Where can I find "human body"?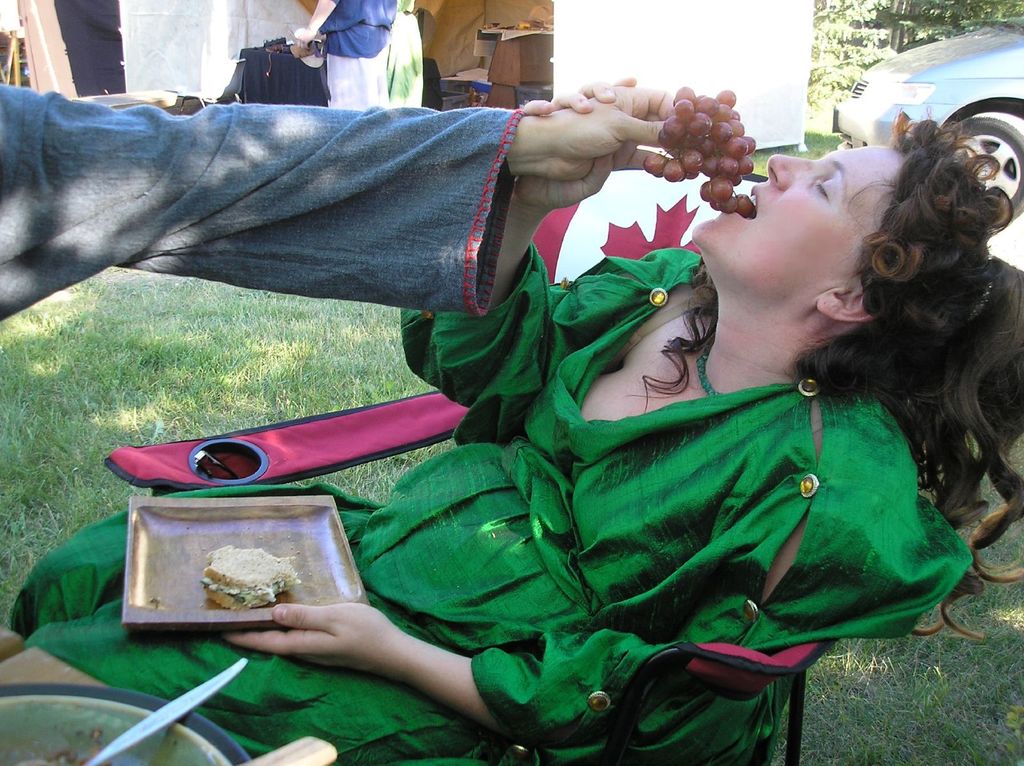
You can find it at x1=0, y1=73, x2=1018, y2=765.
